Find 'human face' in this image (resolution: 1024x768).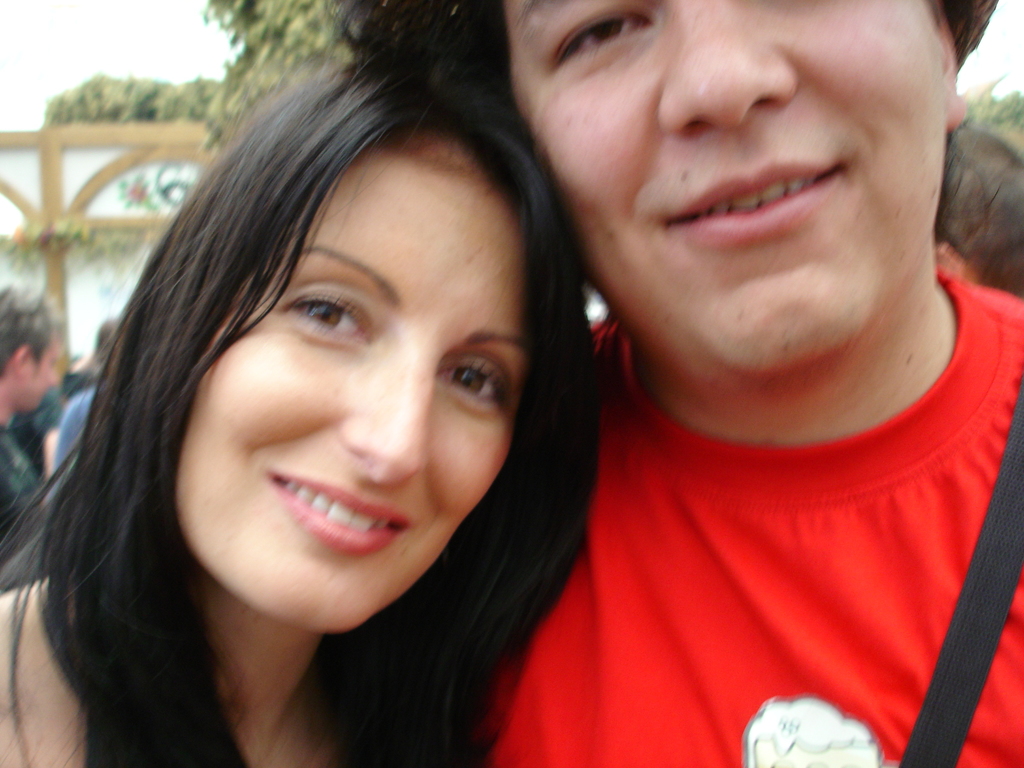
[left=174, top=147, right=524, bottom=630].
